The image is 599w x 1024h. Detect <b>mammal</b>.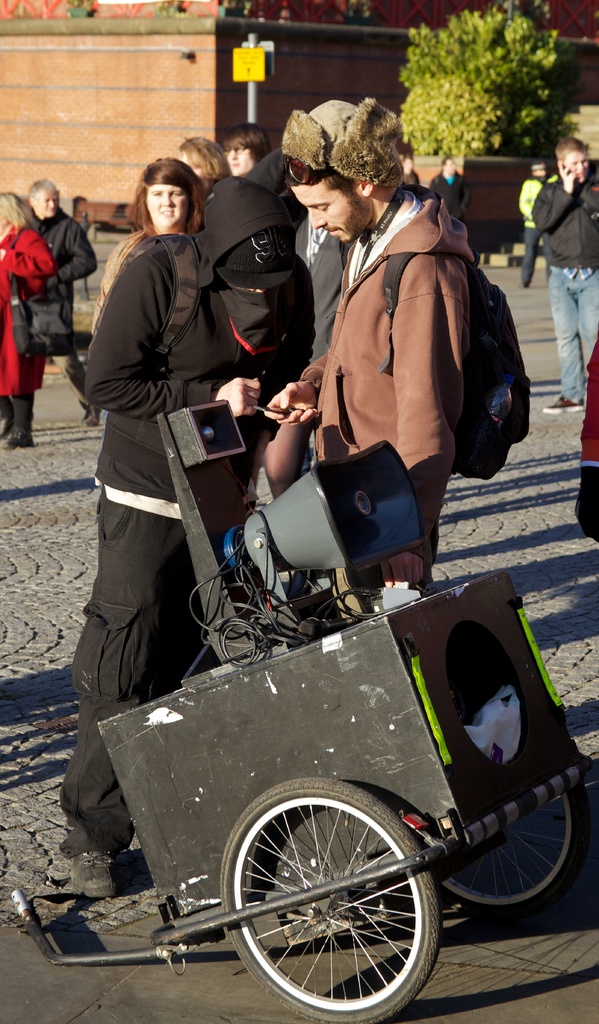
Detection: [180, 132, 230, 187].
